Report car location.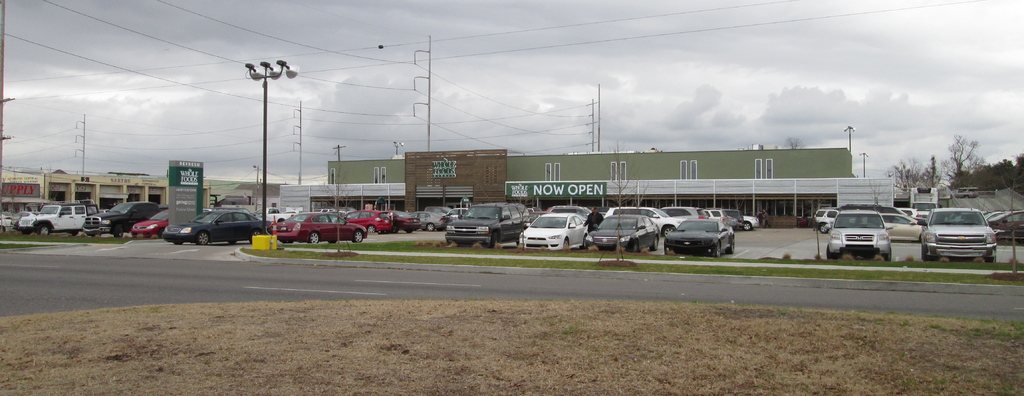
Report: l=664, t=220, r=735, b=260.
